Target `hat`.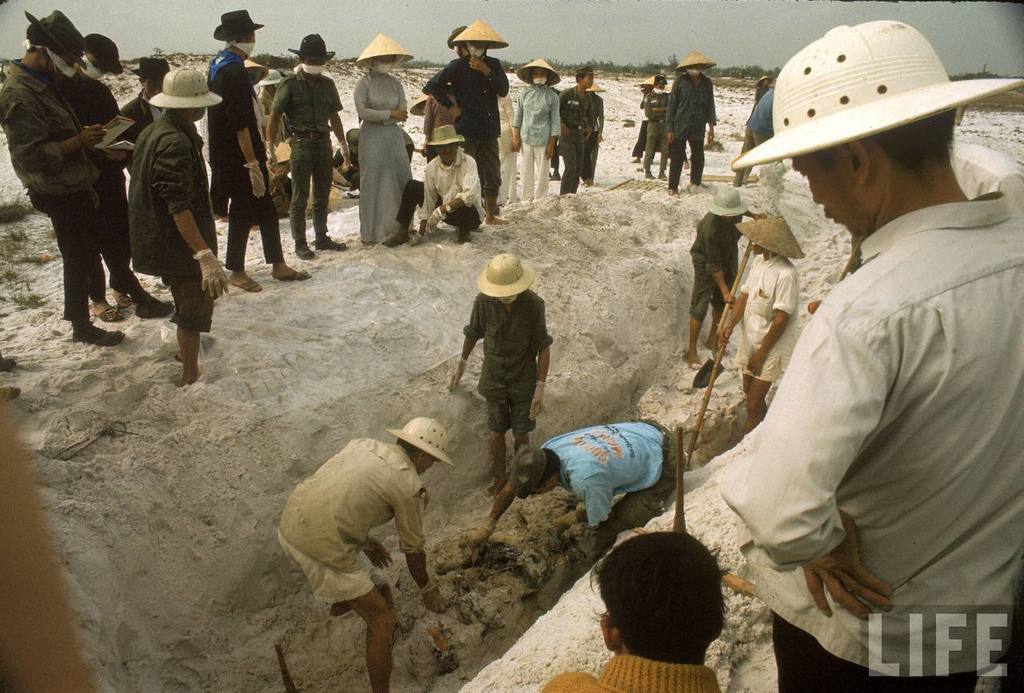
Target region: (left=385, top=418, right=452, bottom=465).
